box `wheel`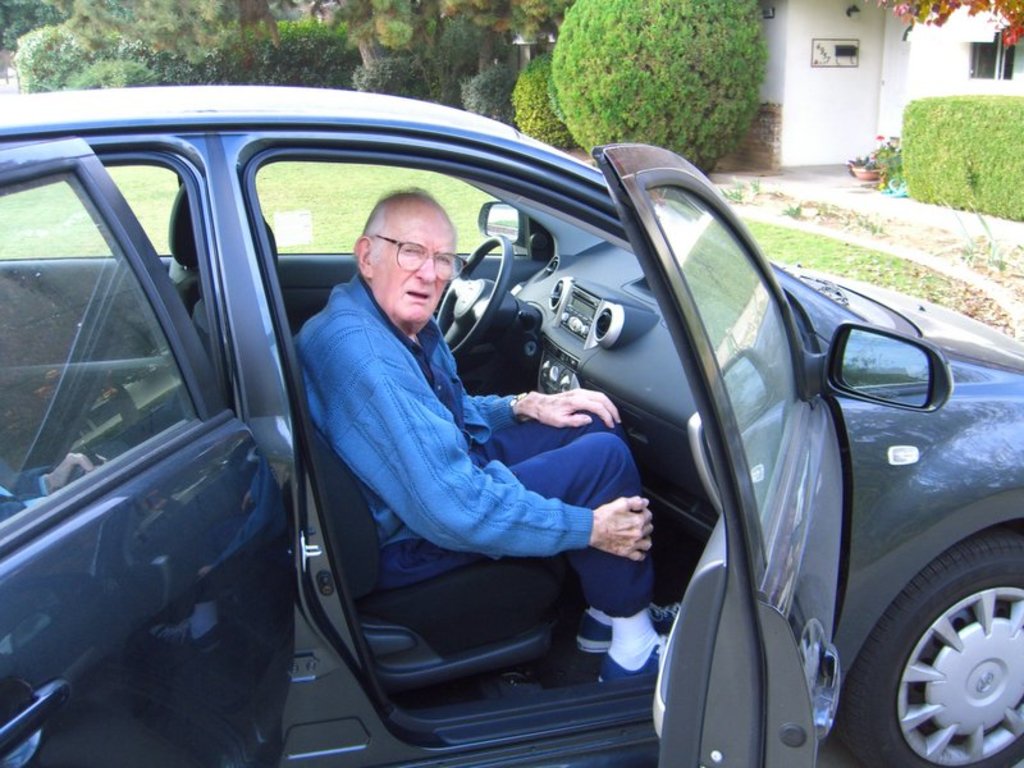
<region>855, 526, 1012, 751</region>
